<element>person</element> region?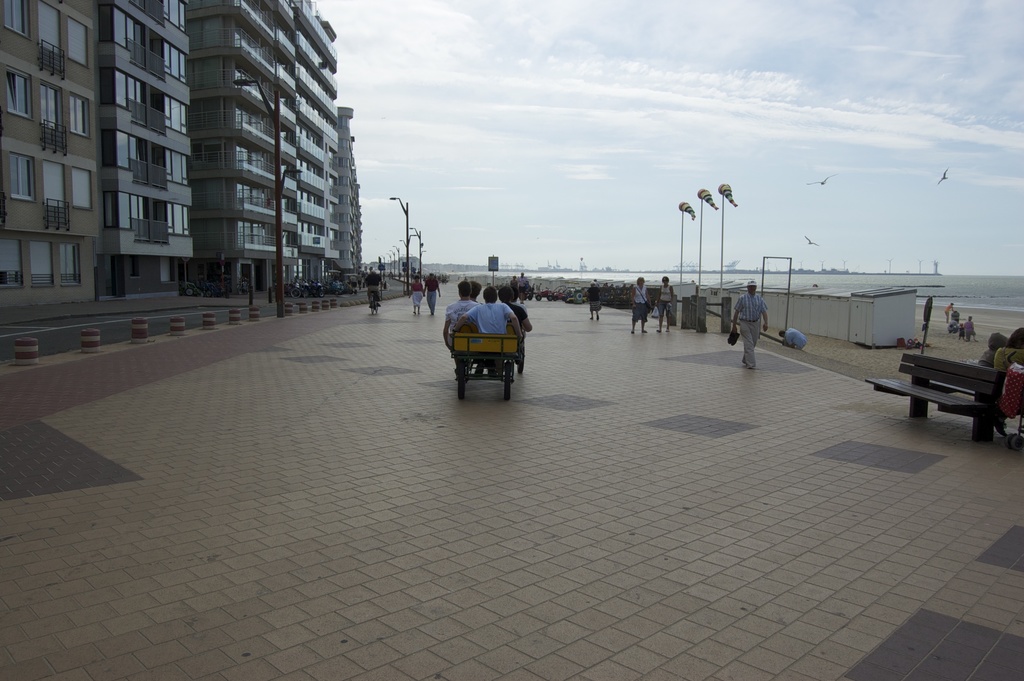
rect(421, 273, 439, 313)
